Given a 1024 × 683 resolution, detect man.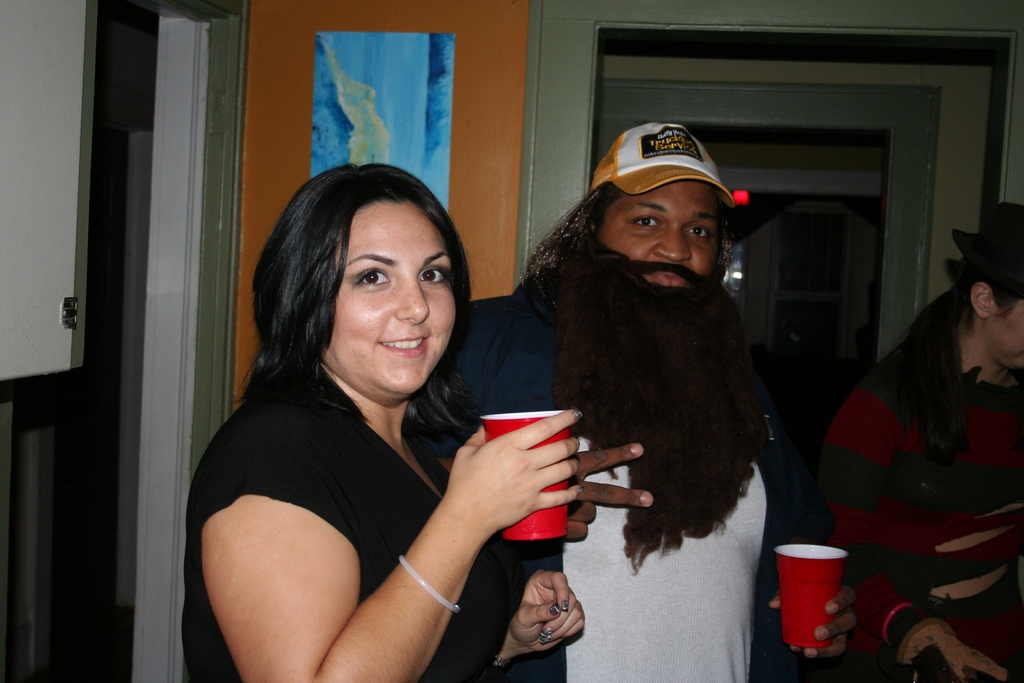
<bbox>404, 119, 844, 682</bbox>.
